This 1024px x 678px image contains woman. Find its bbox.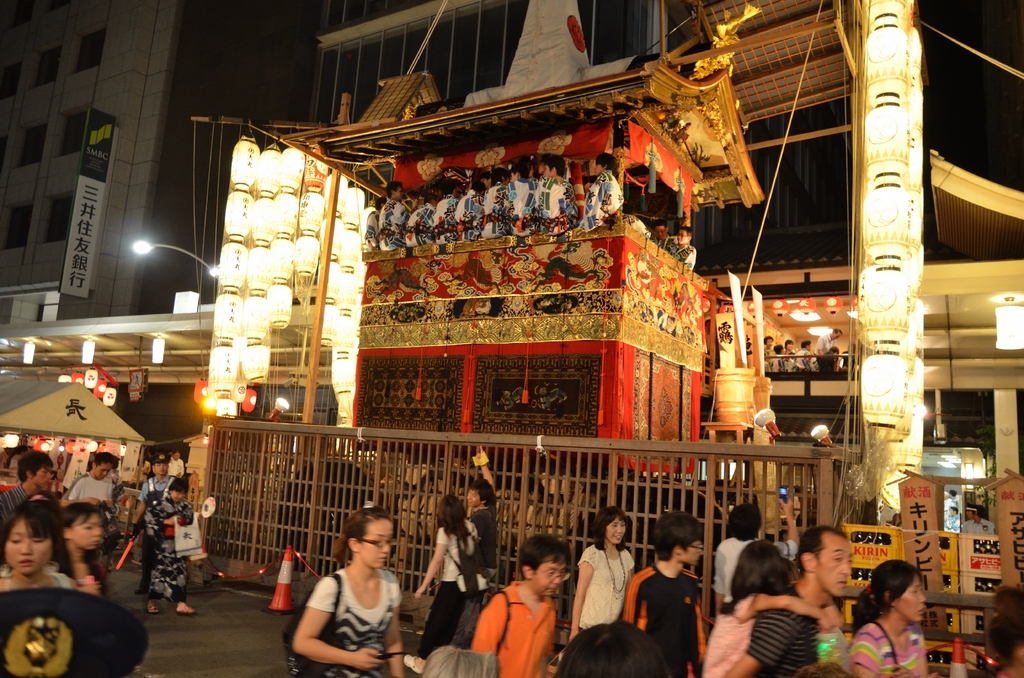
pyautogui.locateOnScreen(145, 478, 193, 618).
